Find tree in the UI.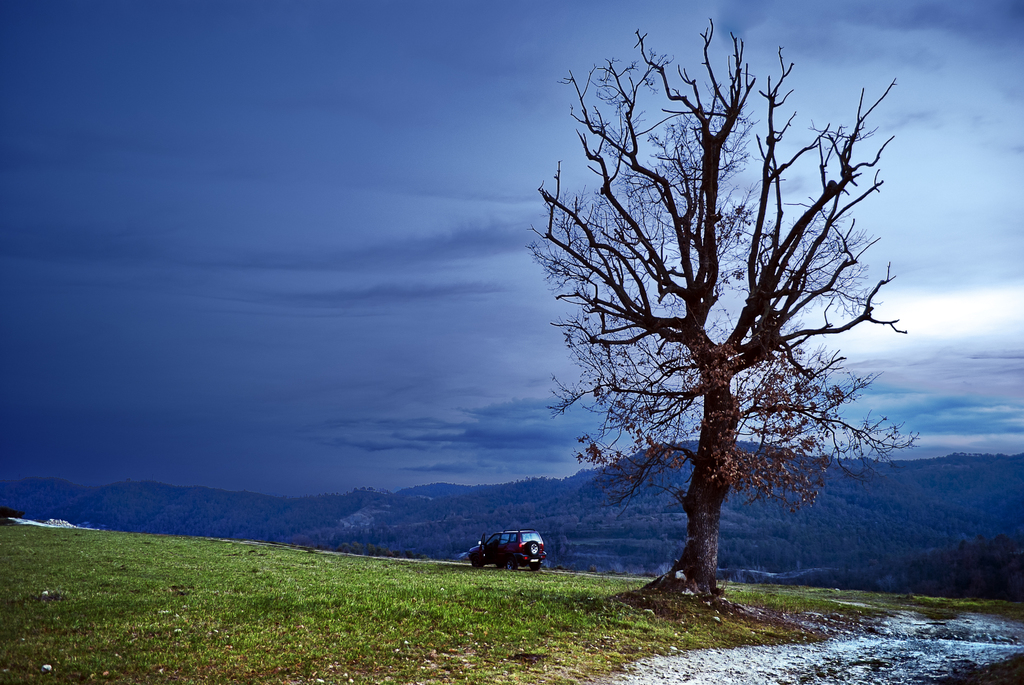
UI element at box=[531, 0, 921, 625].
